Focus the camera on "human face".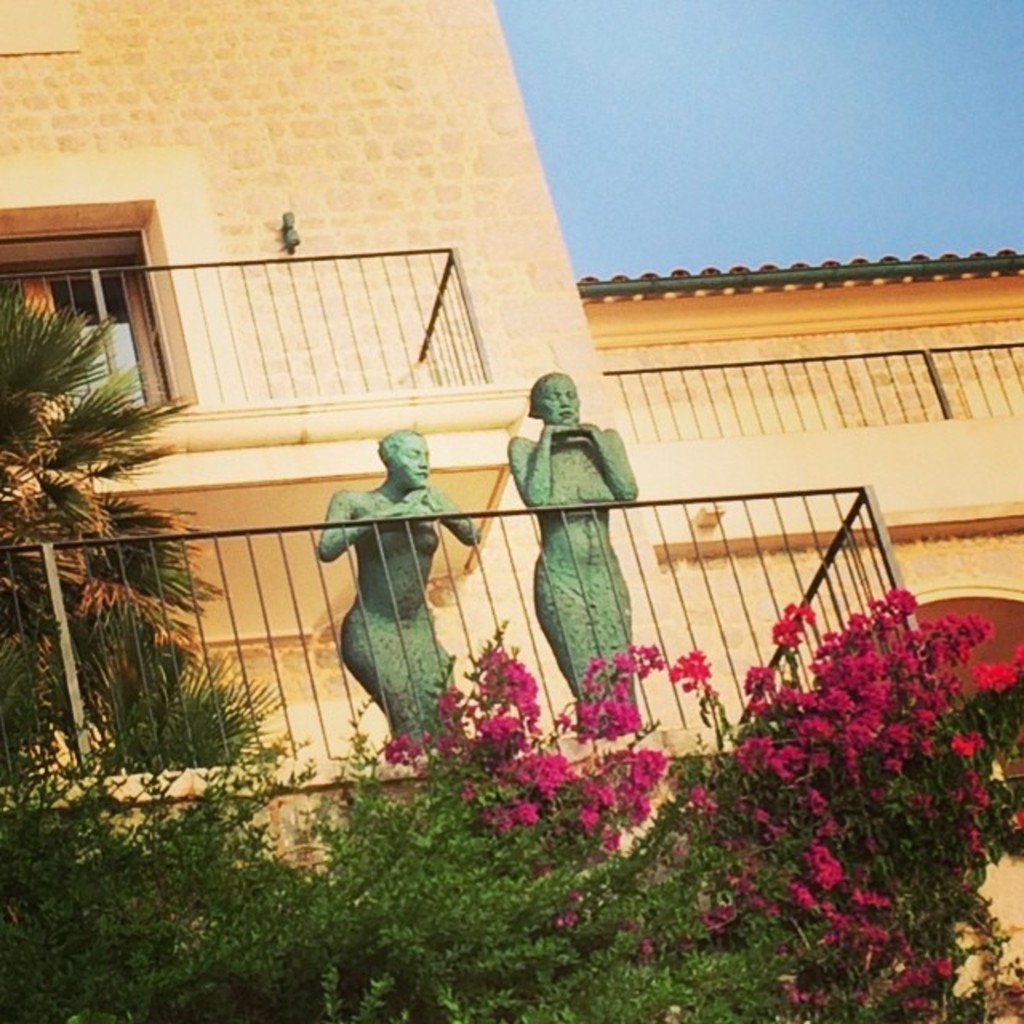
Focus region: [392,434,430,494].
